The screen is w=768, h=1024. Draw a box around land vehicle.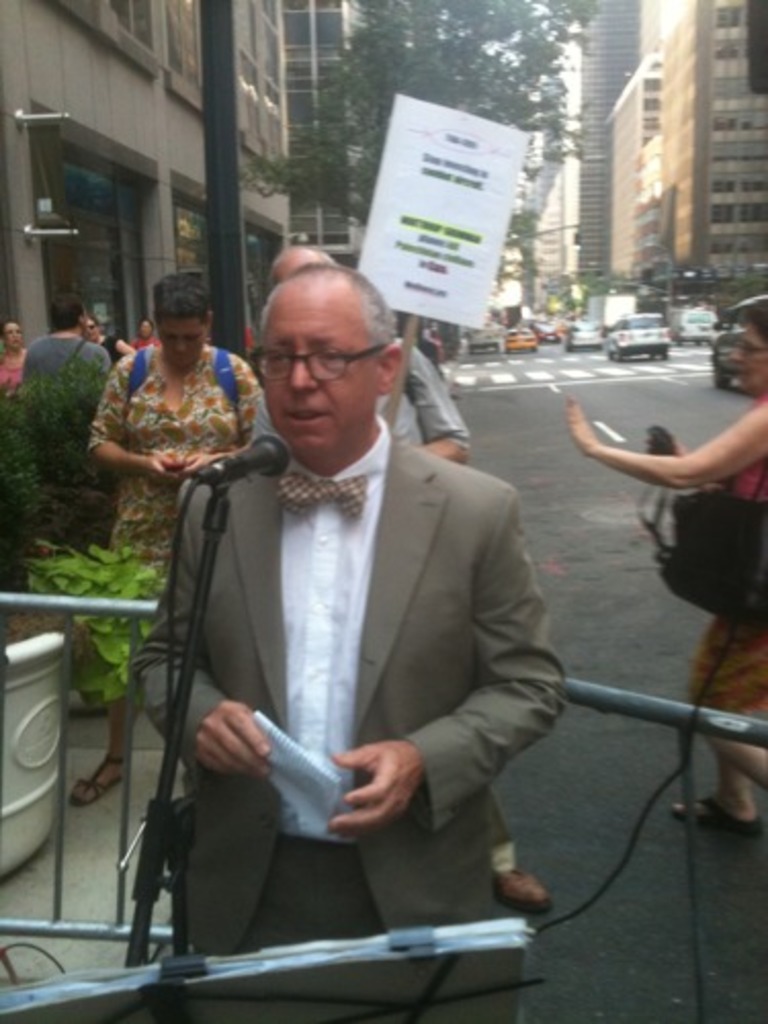
rect(543, 326, 563, 346).
